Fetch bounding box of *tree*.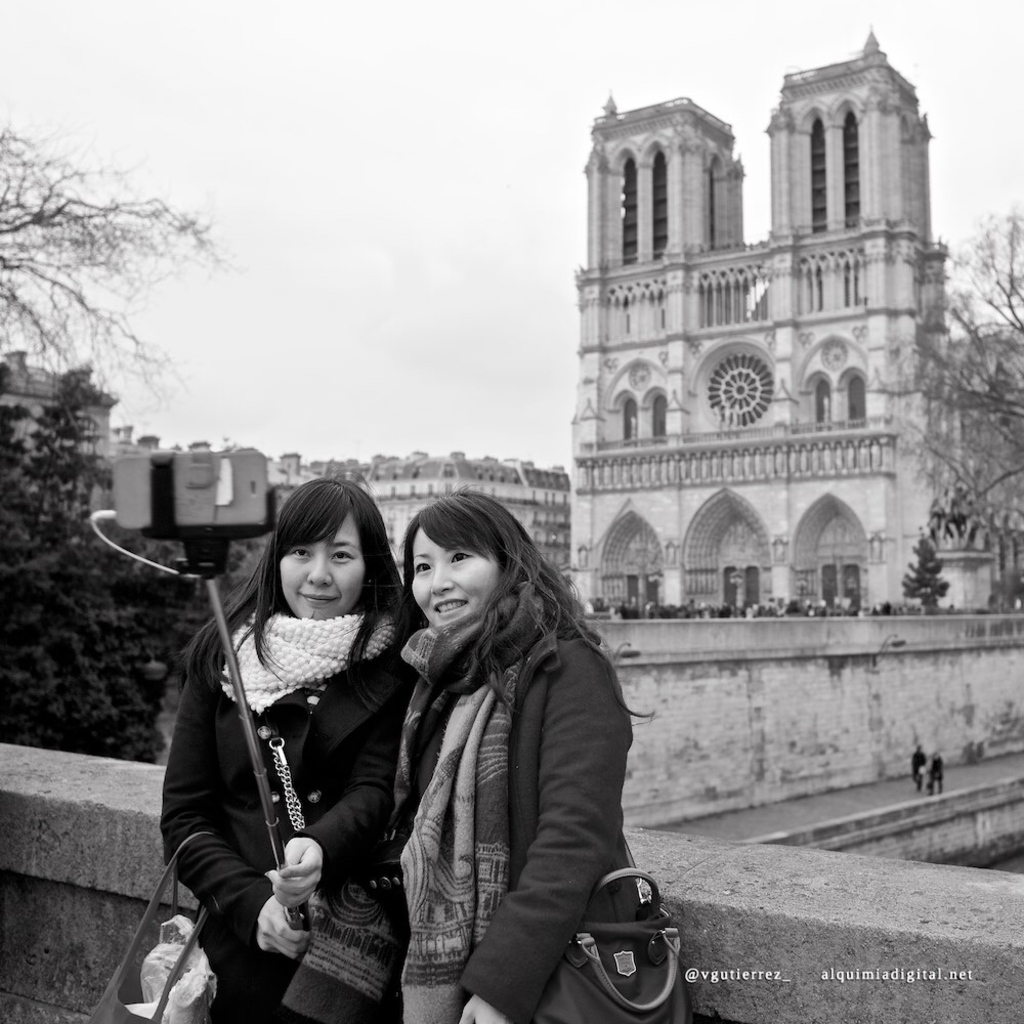
Bbox: {"left": 0, "top": 125, "right": 224, "bottom": 757}.
